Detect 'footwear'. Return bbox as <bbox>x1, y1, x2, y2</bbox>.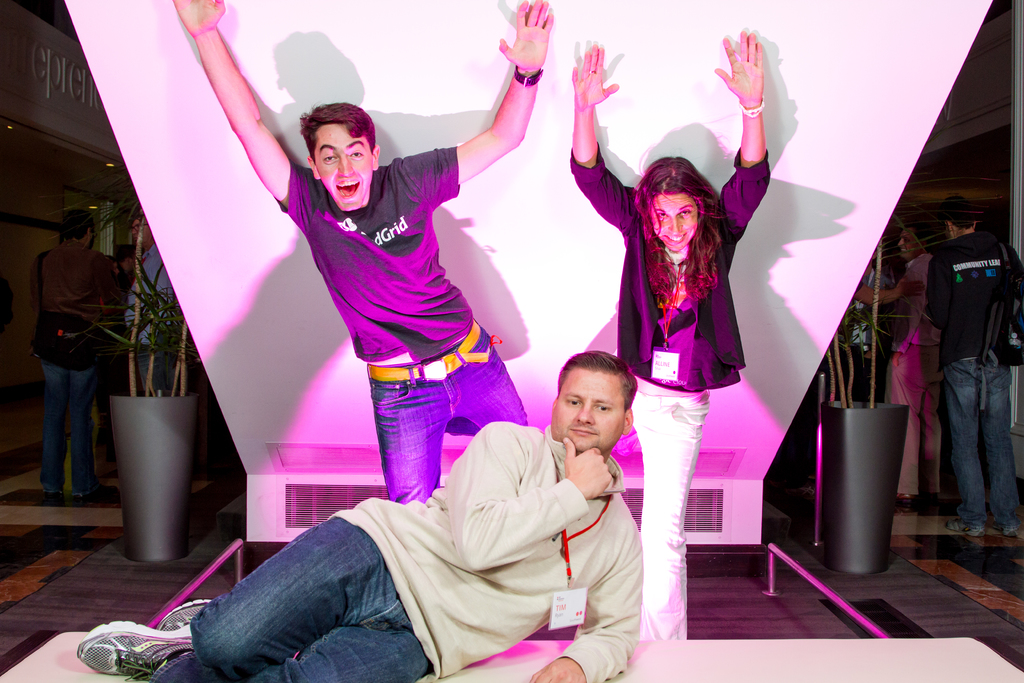
<bbox>152, 597, 211, 632</bbox>.
